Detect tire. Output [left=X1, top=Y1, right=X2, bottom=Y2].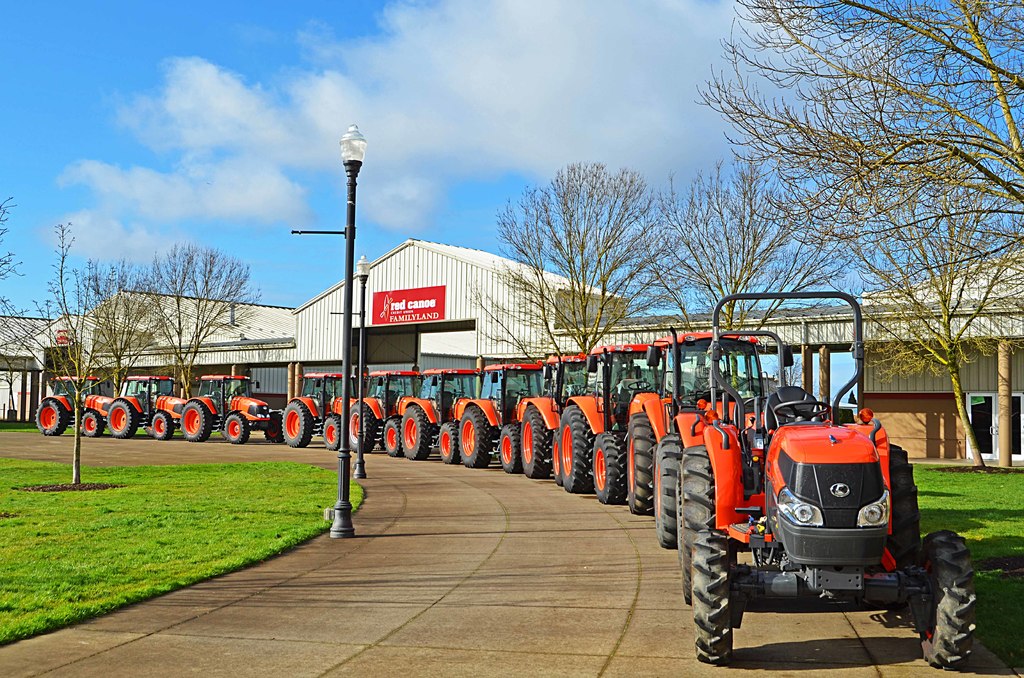
[left=180, top=401, right=211, bottom=440].
